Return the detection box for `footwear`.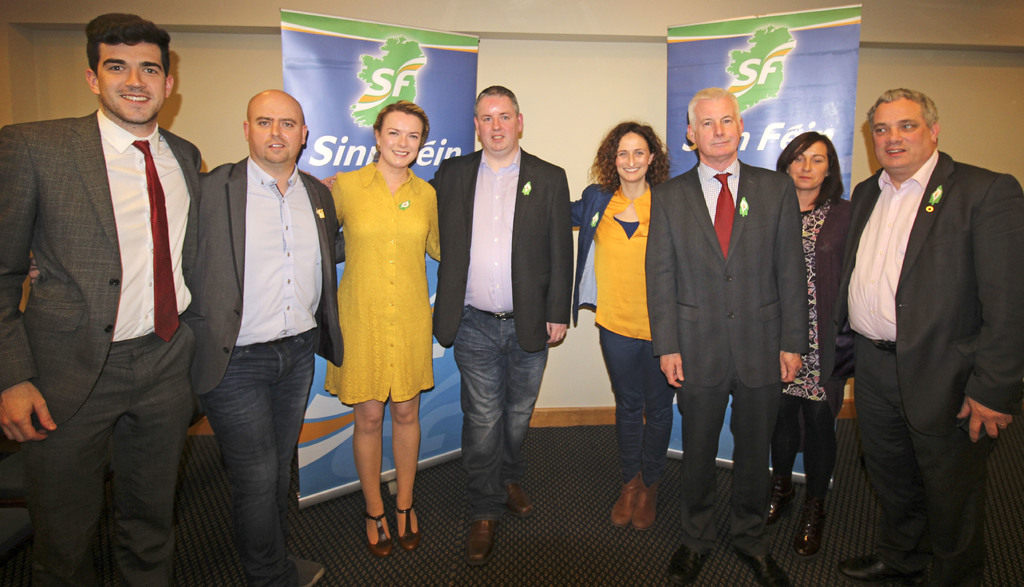
region(628, 479, 652, 530).
